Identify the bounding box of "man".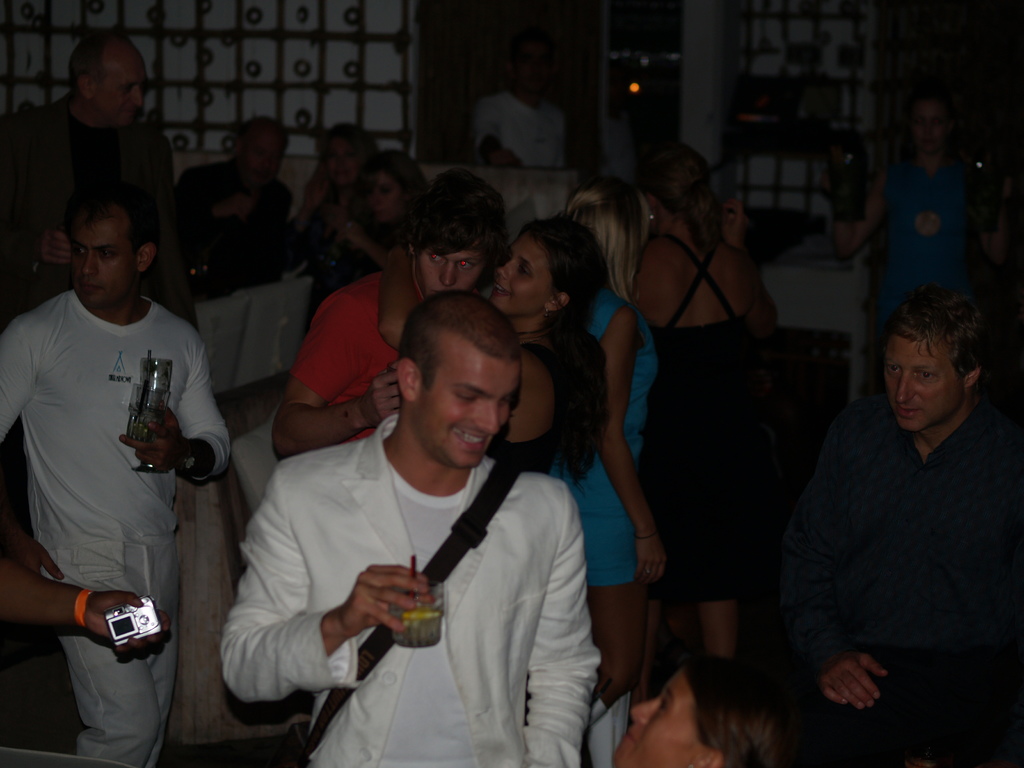
(x1=764, y1=268, x2=1021, y2=736).
